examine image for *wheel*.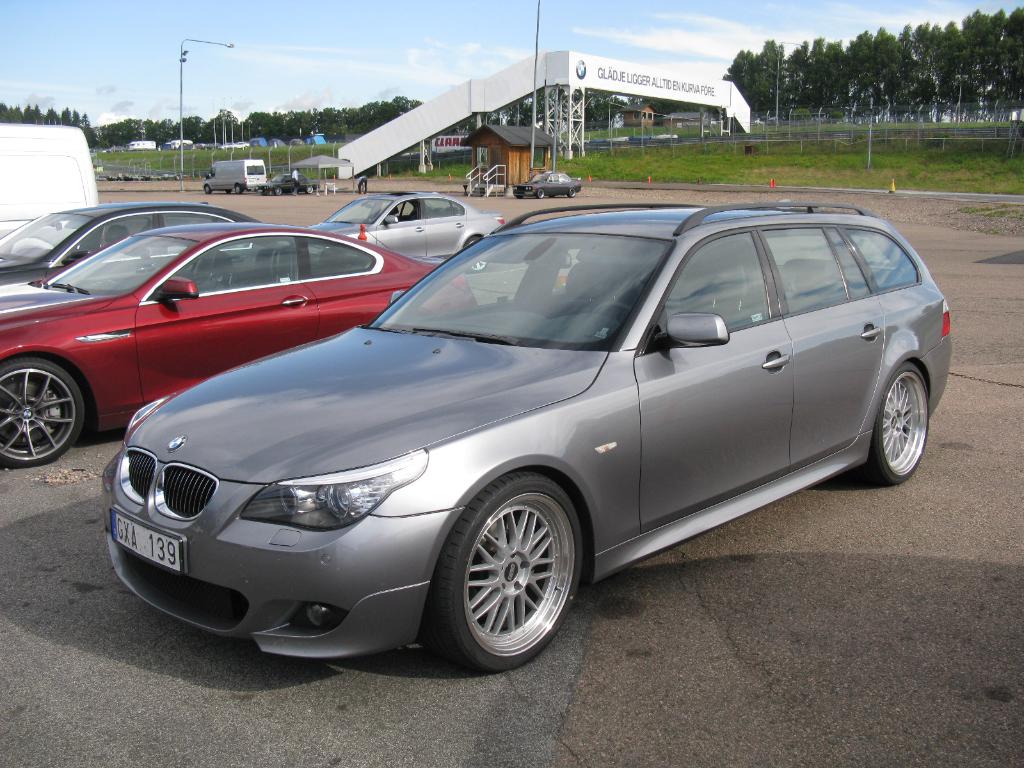
Examination result: 0 362 85 470.
